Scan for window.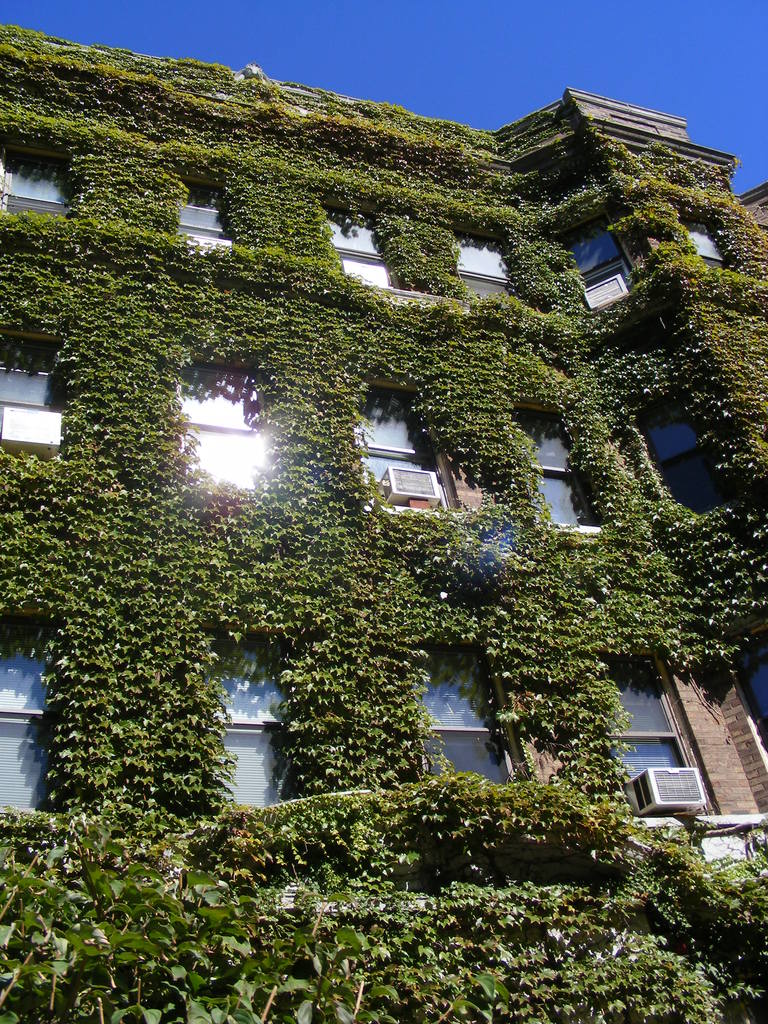
Scan result: bbox=[145, 342, 291, 514].
